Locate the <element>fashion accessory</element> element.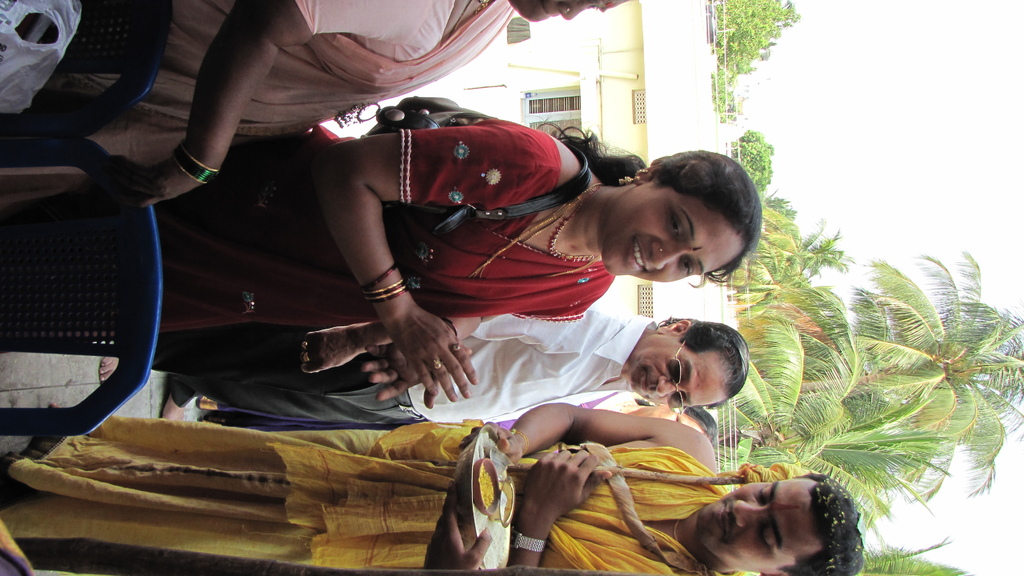
Element bbox: 509 525 548 554.
